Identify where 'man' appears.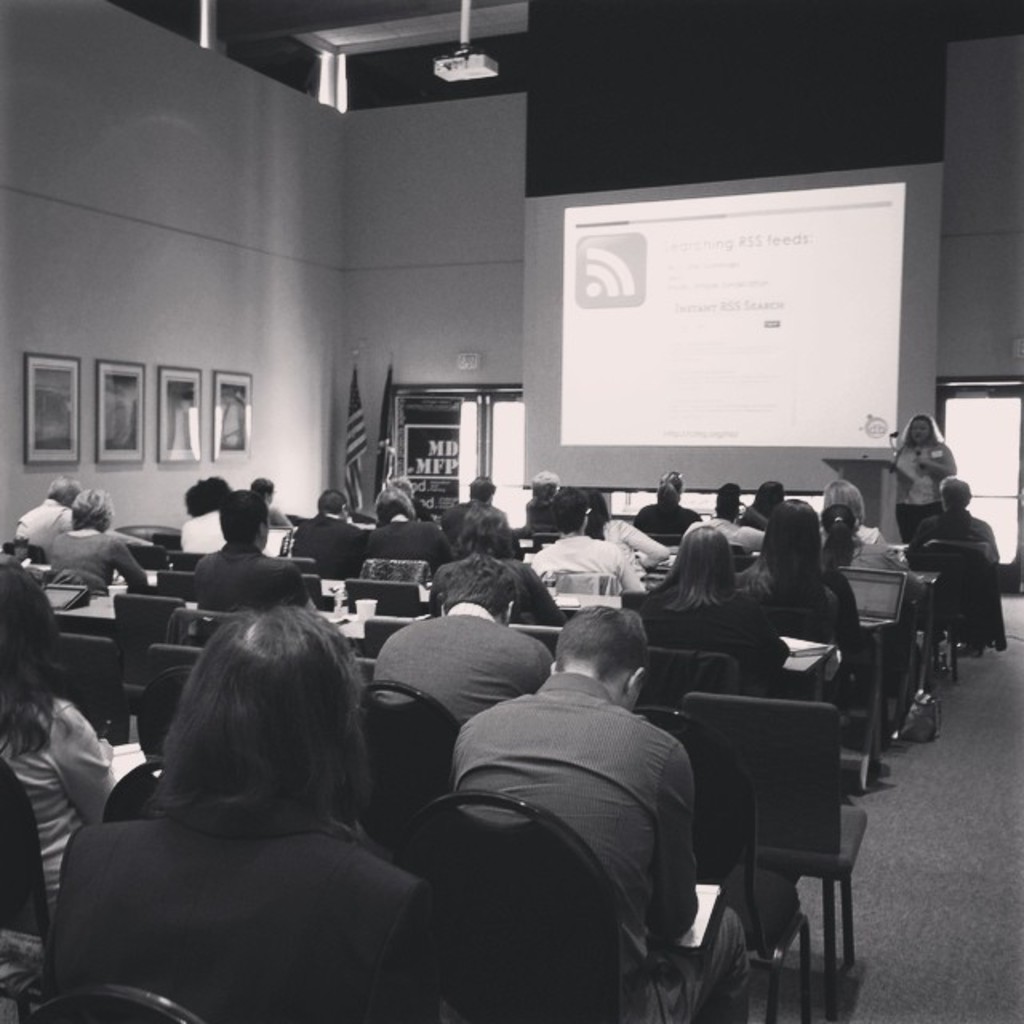
Appears at pyautogui.locateOnScreen(533, 482, 643, 598).
